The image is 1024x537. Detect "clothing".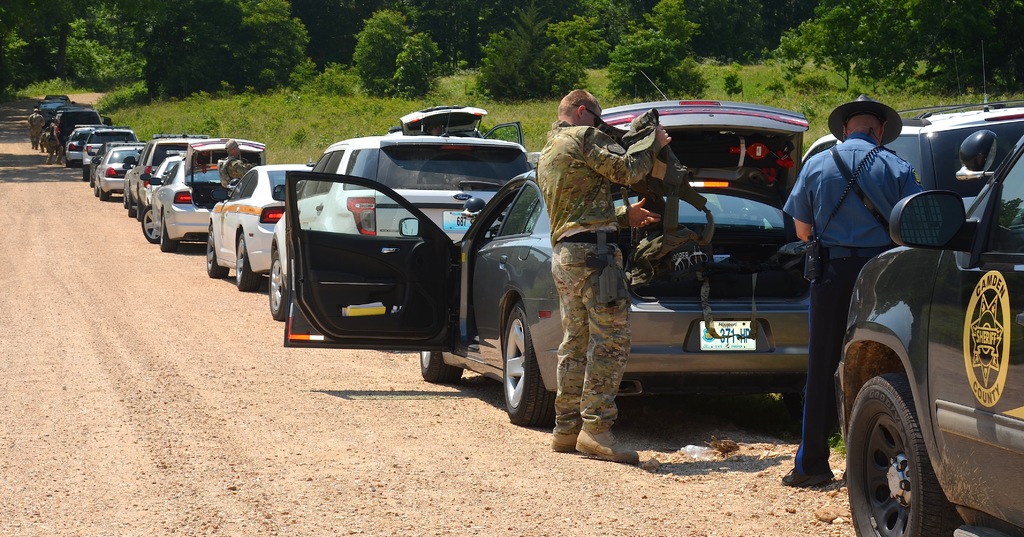
Detection: 536,120,662,434.
